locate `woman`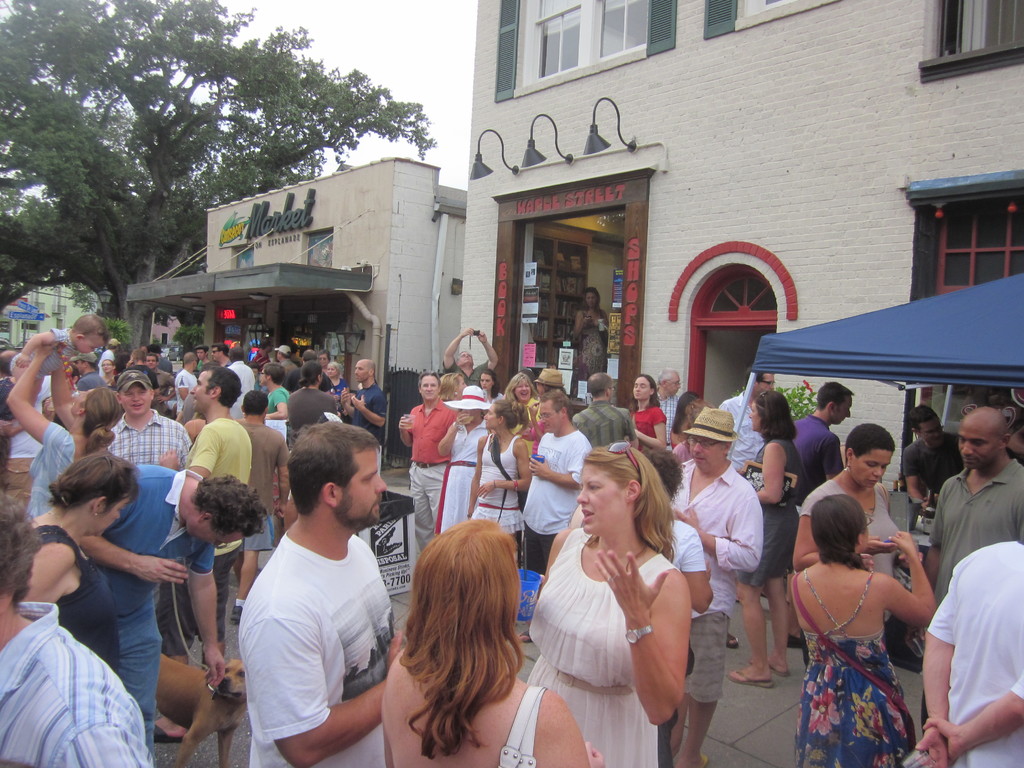
box=[573, 285, 612, 386]
